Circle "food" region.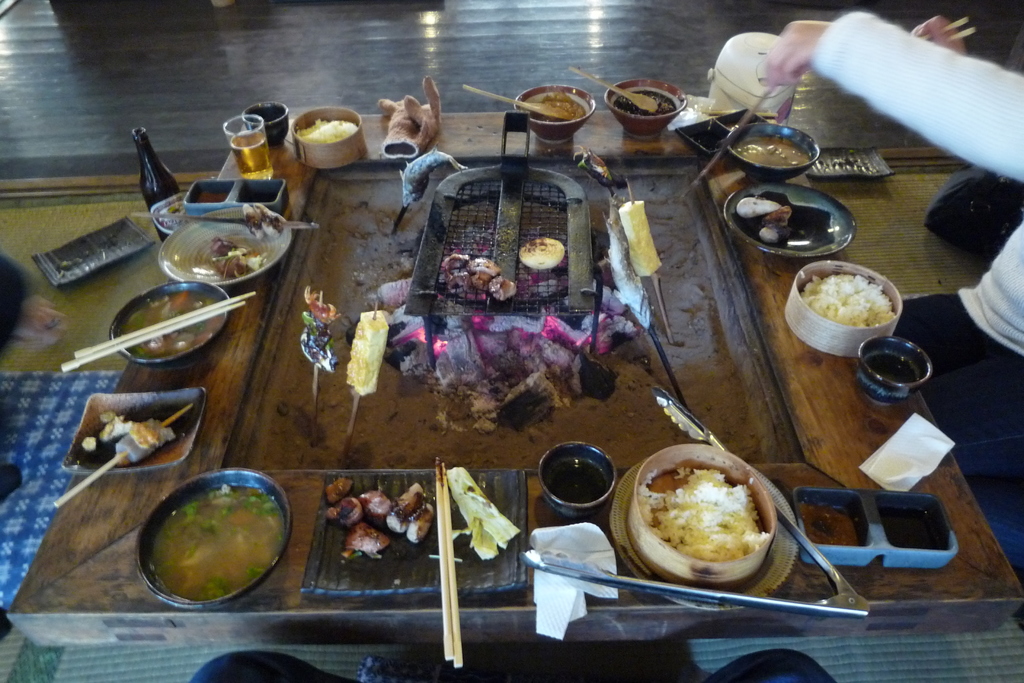
Region: Rect(347, 308, 386, 398).
